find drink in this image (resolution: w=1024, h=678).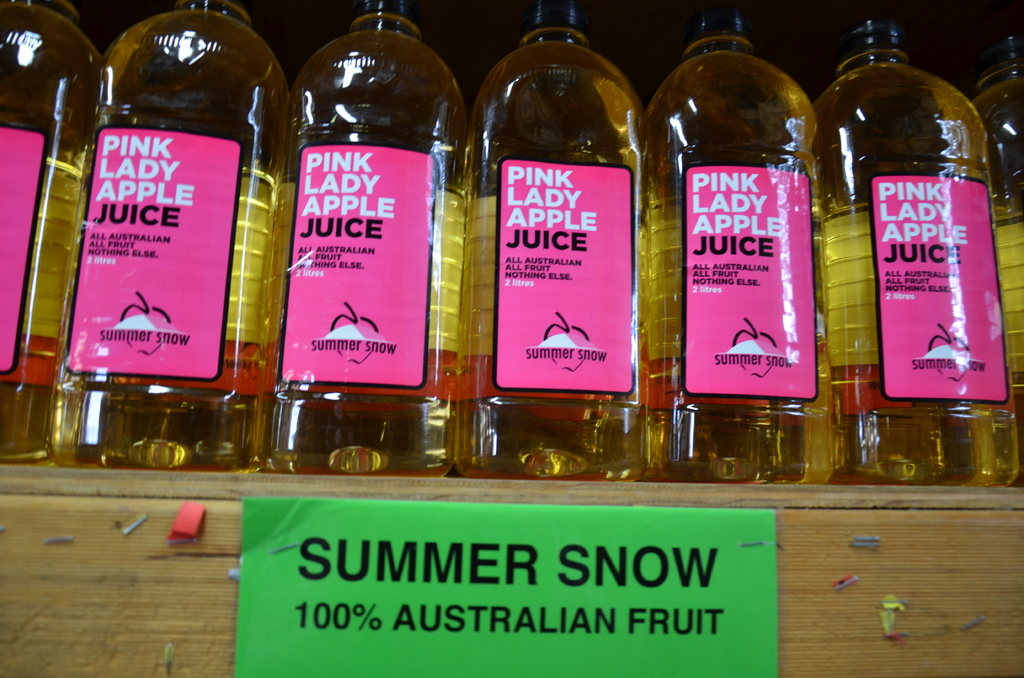
[left=455, top=3, right=644, bottom=472].
